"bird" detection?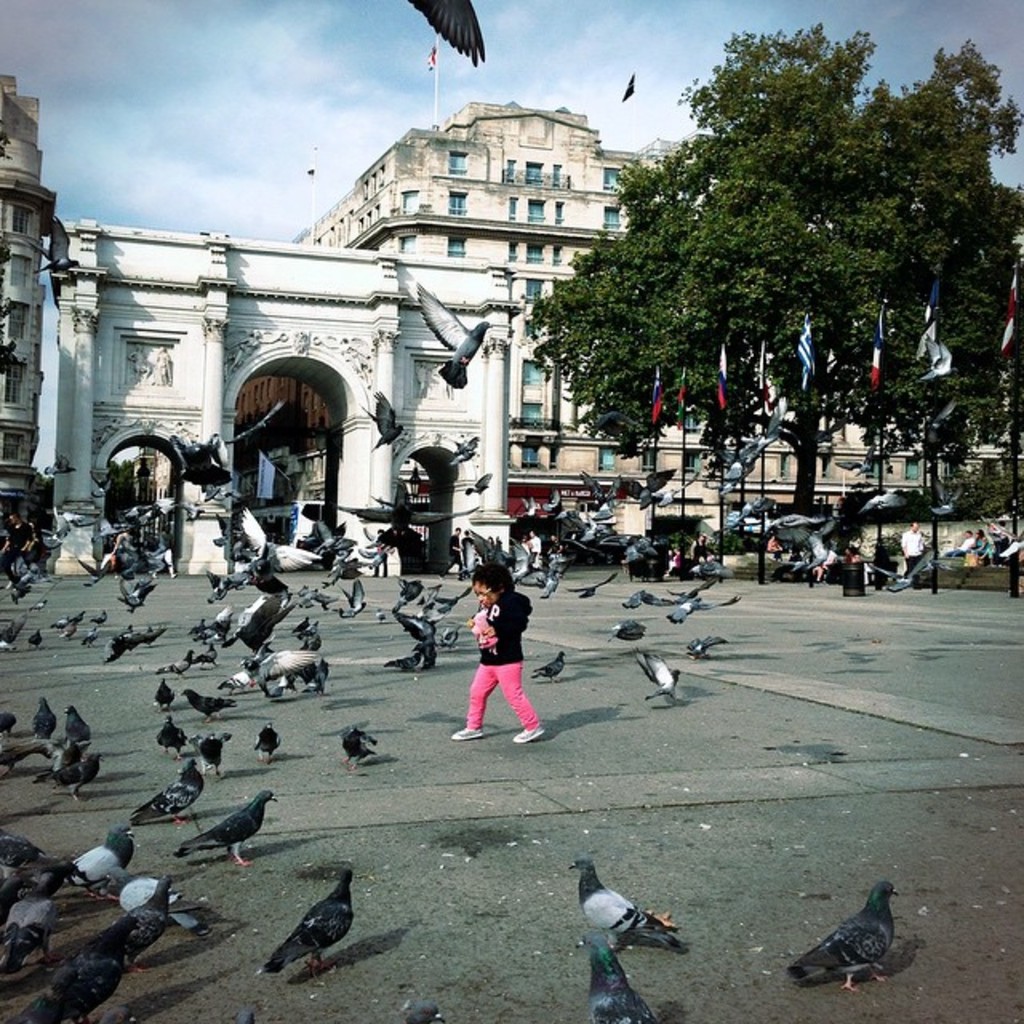
rect(8, 914, 144, 1022)
